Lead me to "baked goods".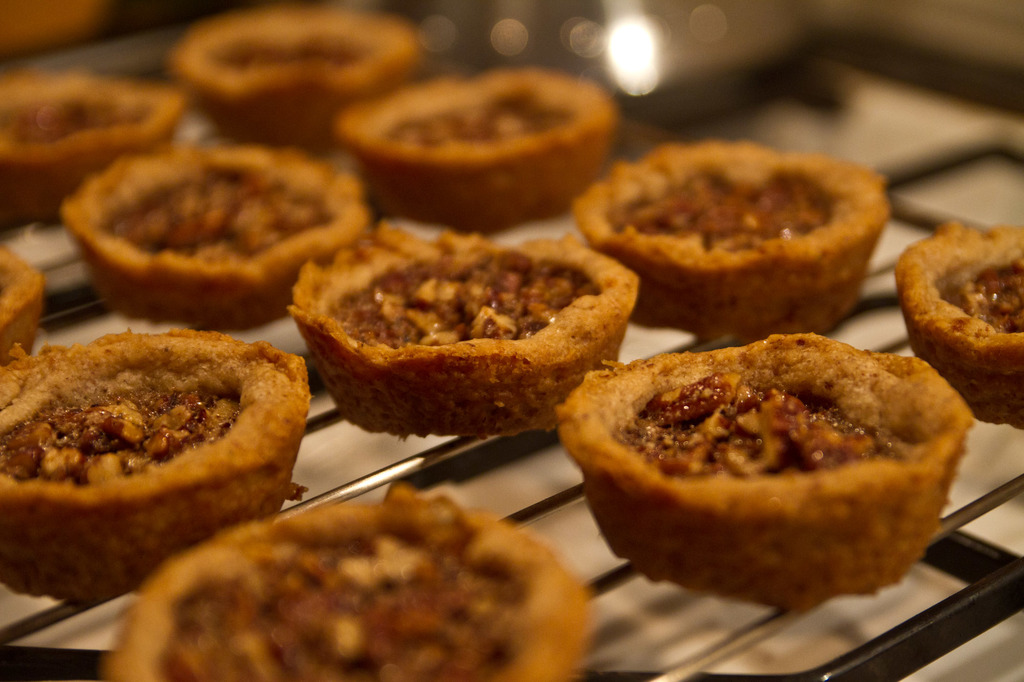
Lead to {"left": 573, "top": 140, "right": 889, "bottom": 337}.
